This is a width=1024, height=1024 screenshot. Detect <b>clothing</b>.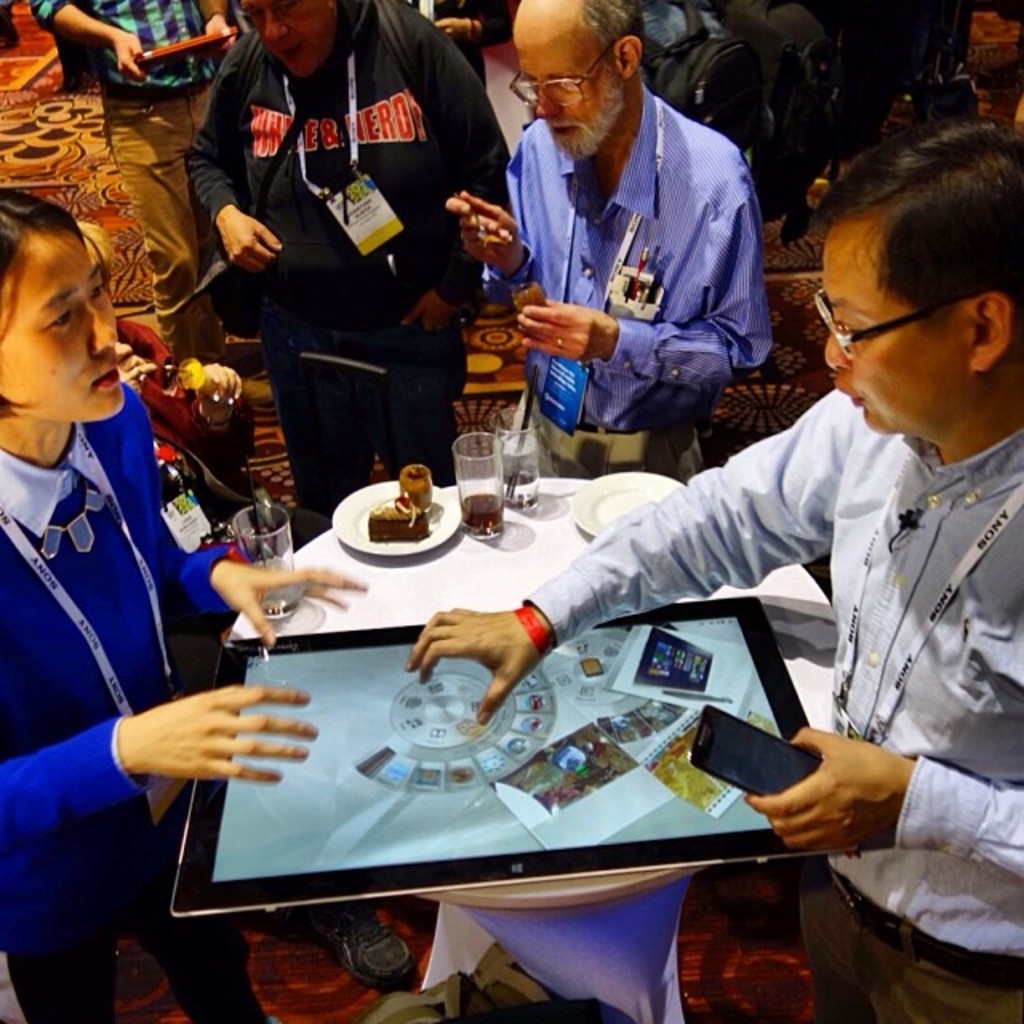
<region>643, 0, 792, 210</region>.
